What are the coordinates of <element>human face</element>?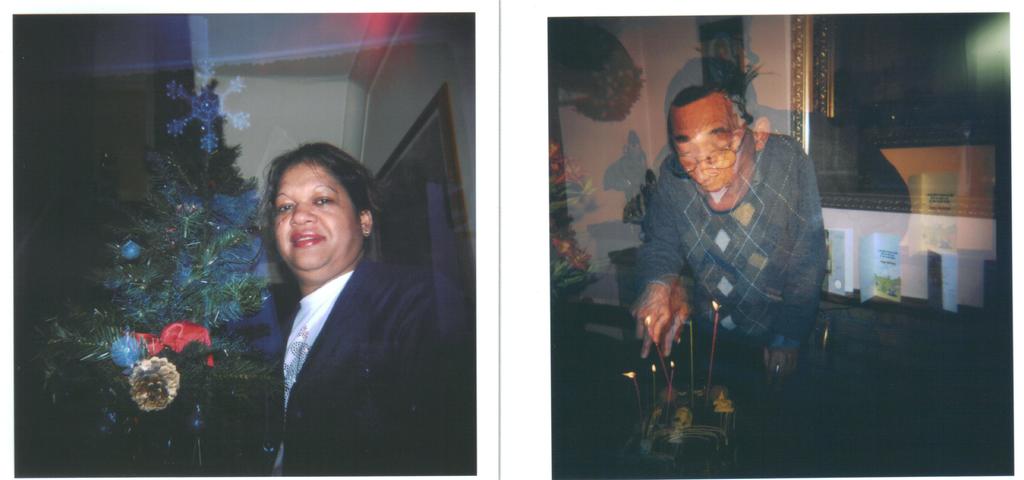
Rect(274, 163, 356, 269).
